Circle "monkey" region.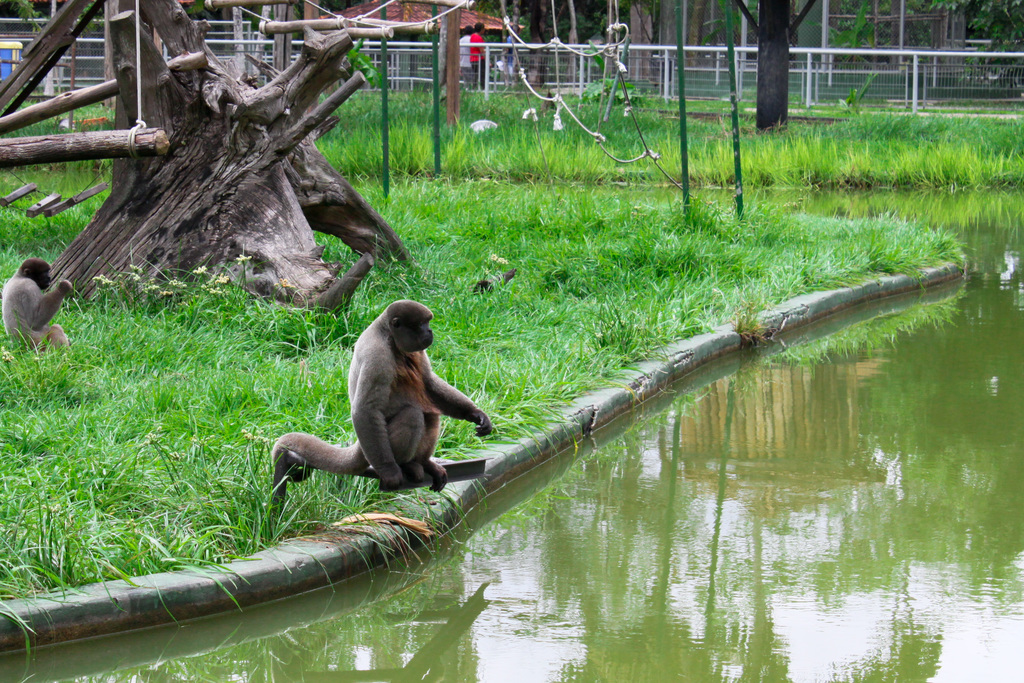
Region: region(0, 252, 76, 353).
